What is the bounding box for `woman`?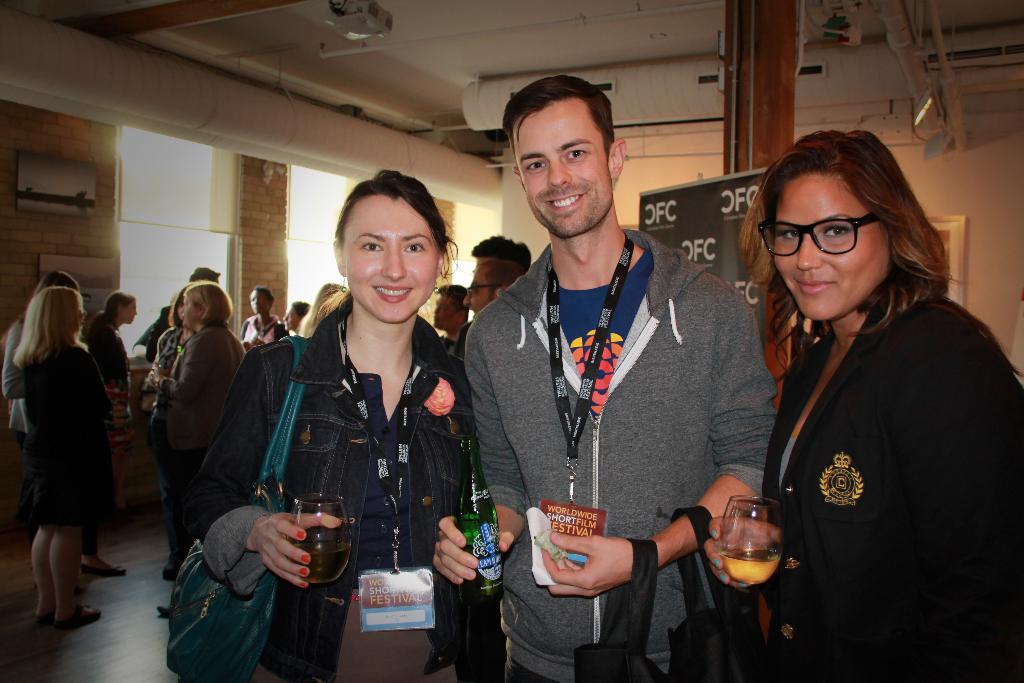
x1=160, y1=283, x2=248, y2=618.
